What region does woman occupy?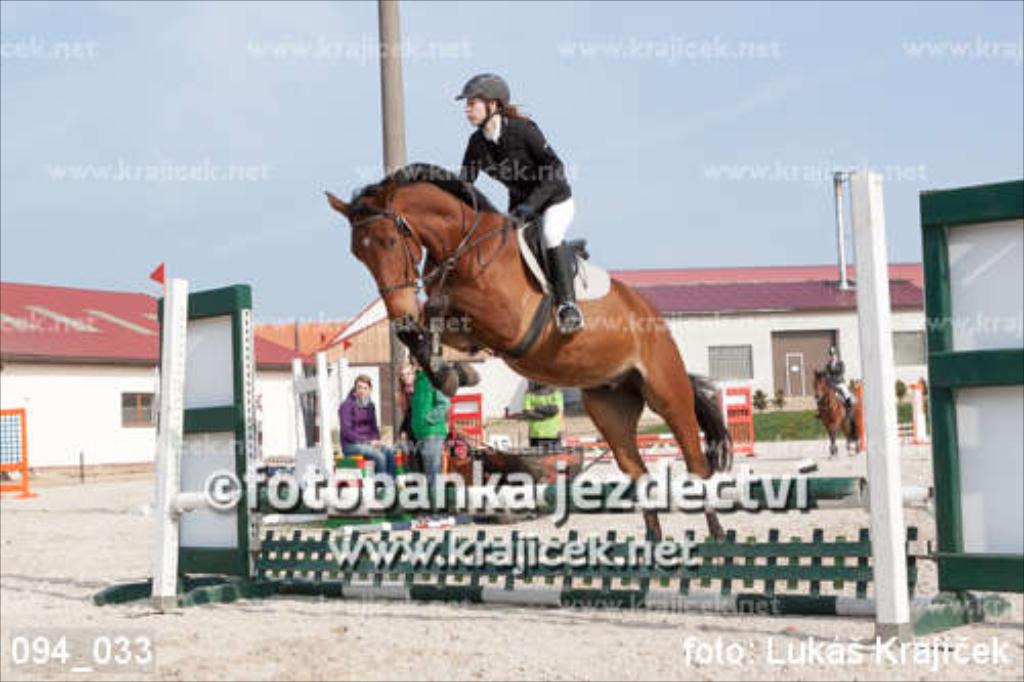
(x1=819, y1=344, x2=852, y2=422).
